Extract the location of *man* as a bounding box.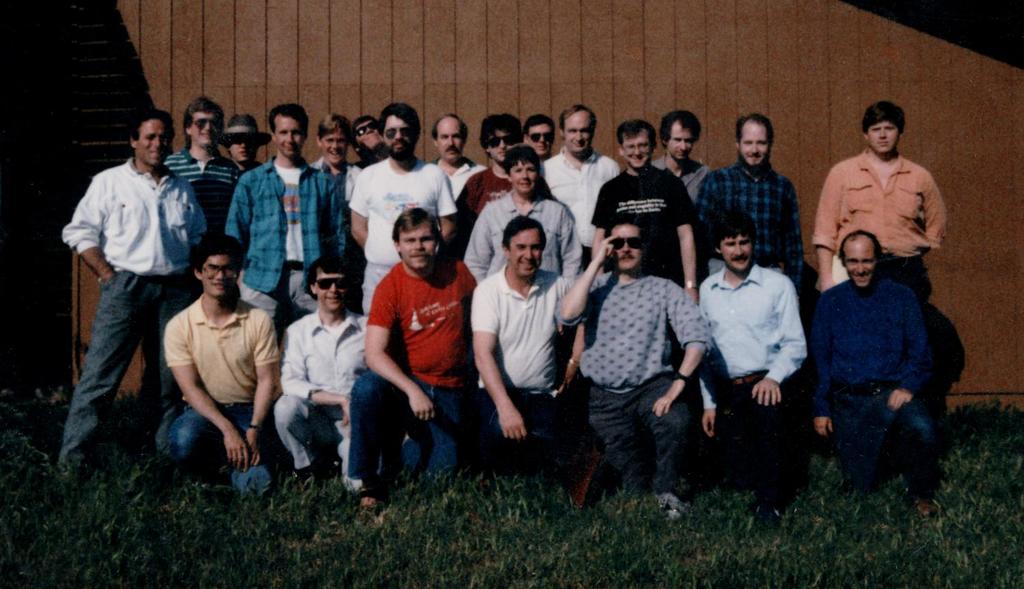
pyautogui.locateOnScreen(350, 197, 485, 514).
